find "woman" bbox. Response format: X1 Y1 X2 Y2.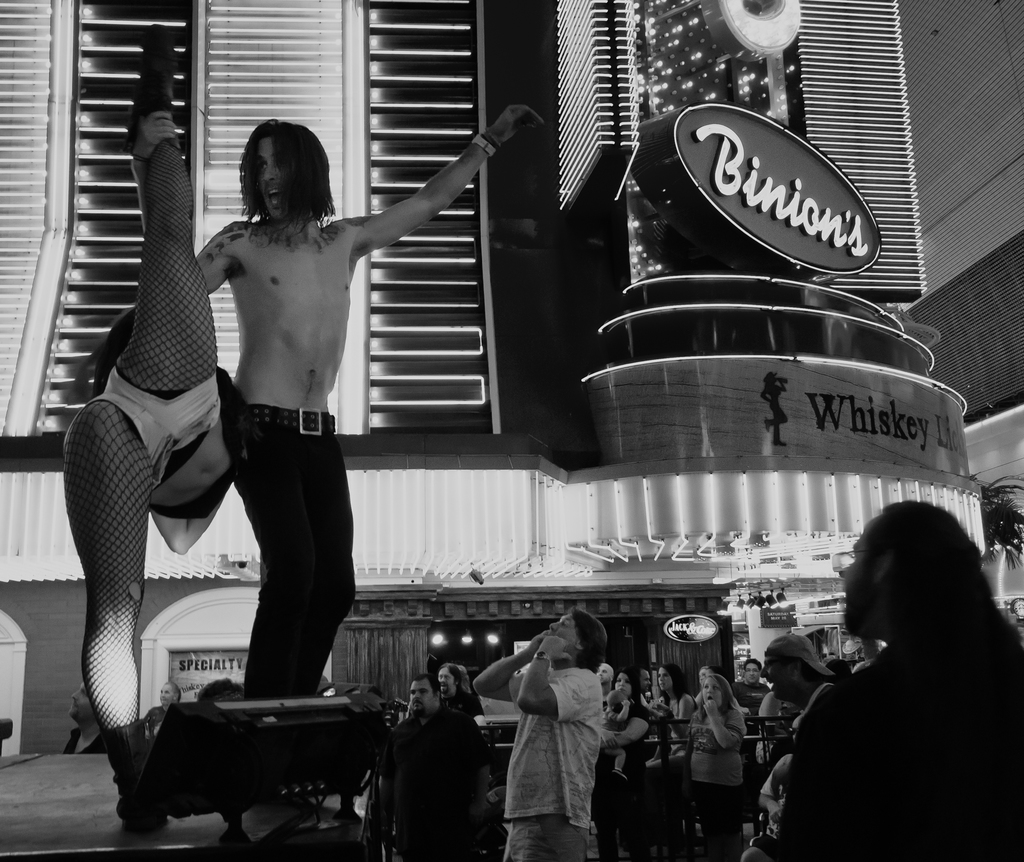
597 667 657 861.
